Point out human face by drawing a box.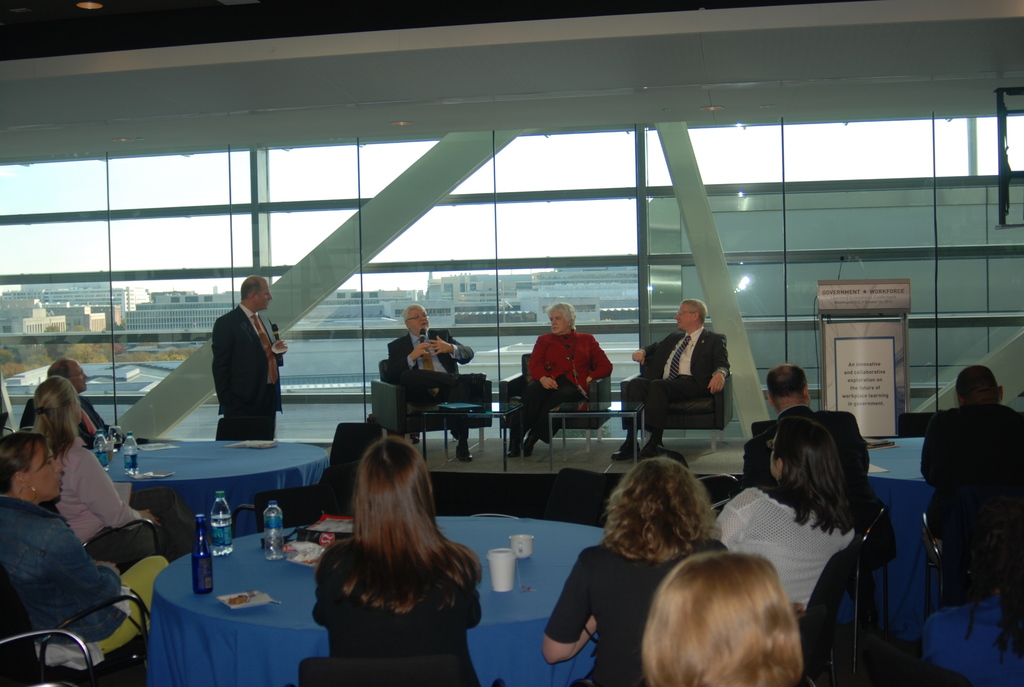
x1=675, y1=303, x2=694, y2=329.
